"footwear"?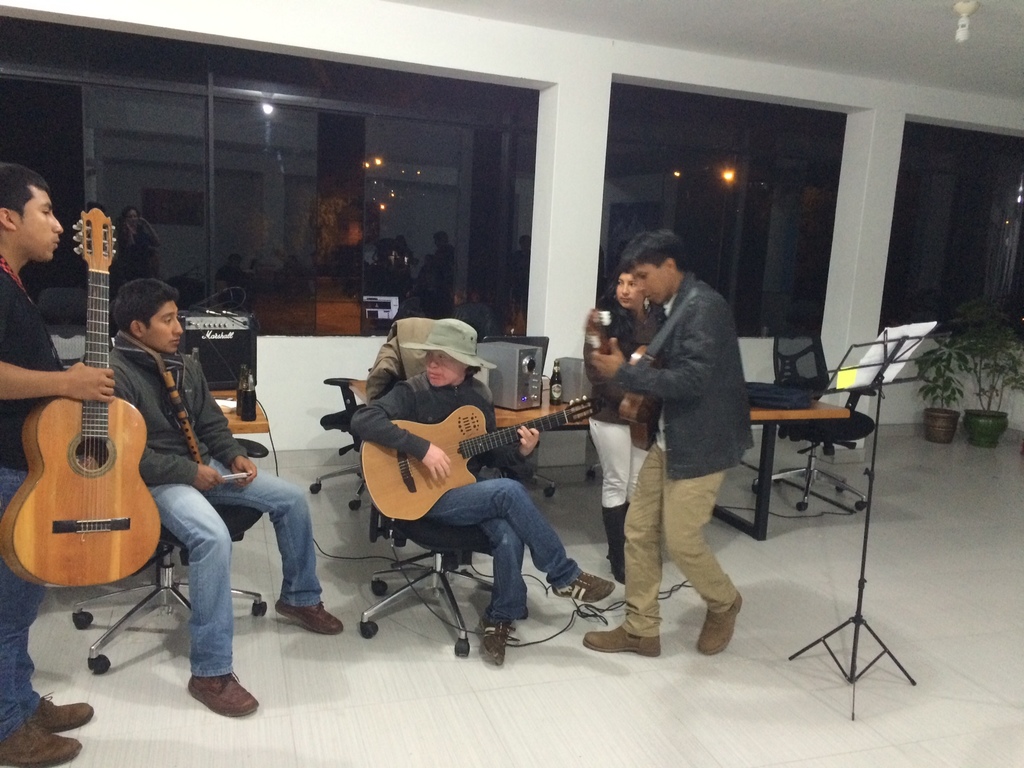
box(580, 627, 656, 660)
